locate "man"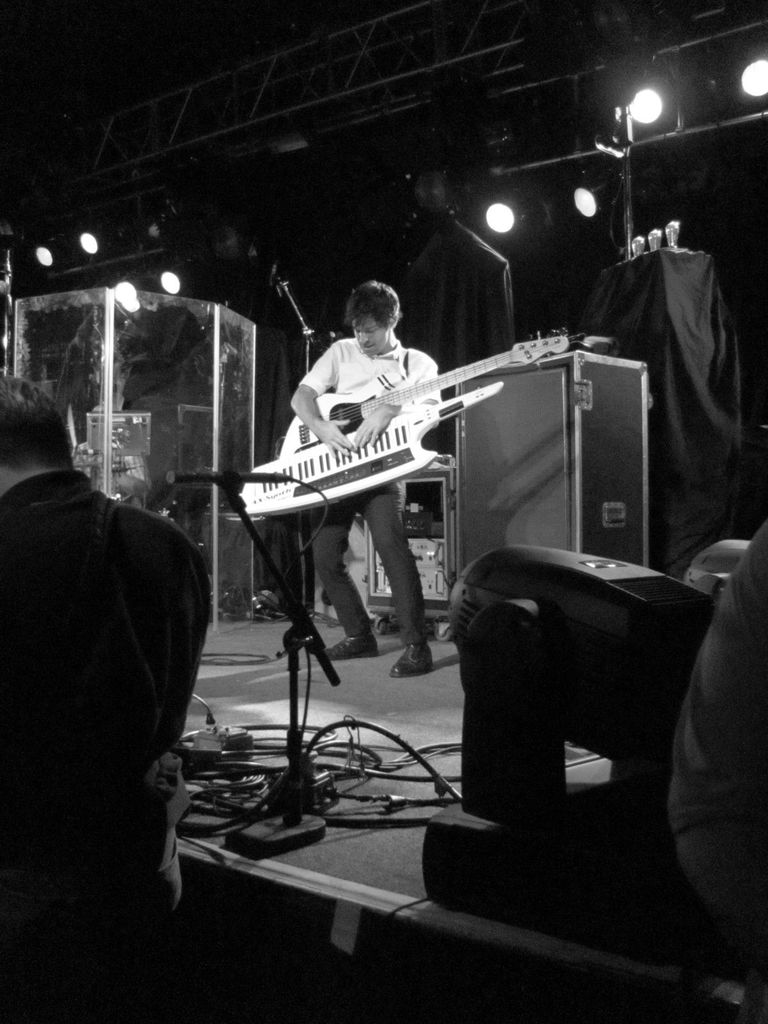
(left=278, top=271, right=441, bottom=685)
